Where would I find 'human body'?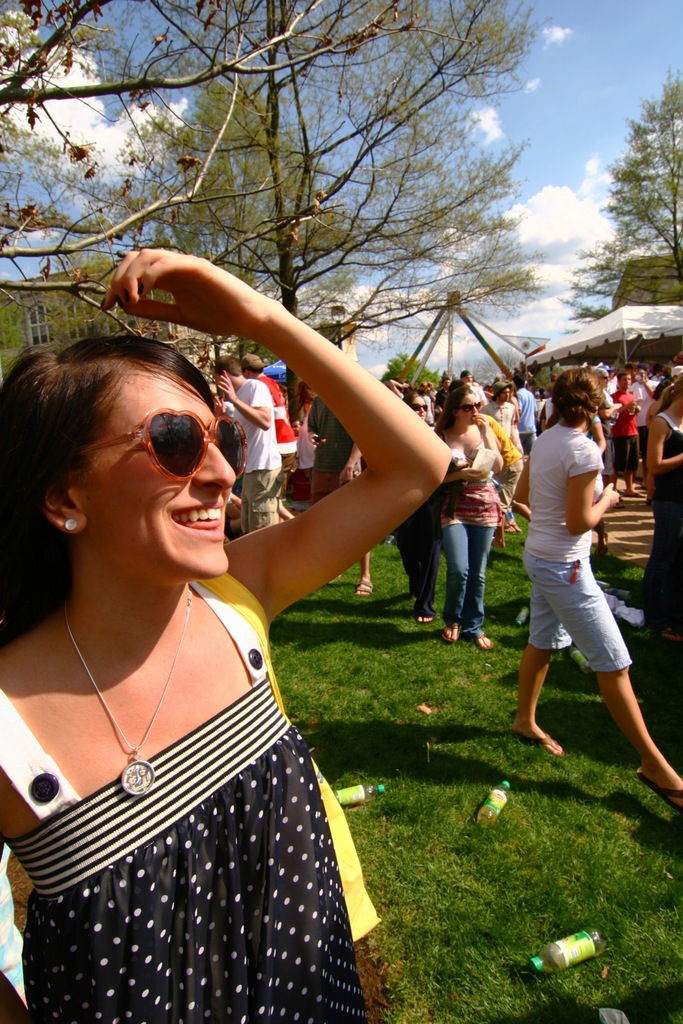
At rect(15, 339, 450, 1023).
